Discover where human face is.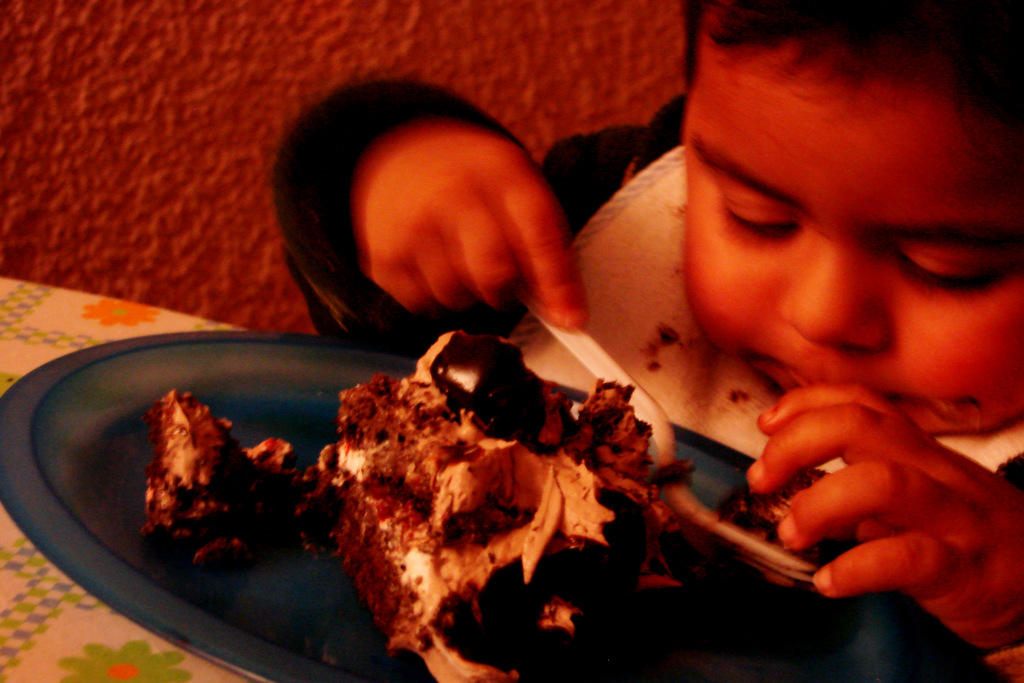
Discovered at bbox=[680, 8, 1023, 439].
